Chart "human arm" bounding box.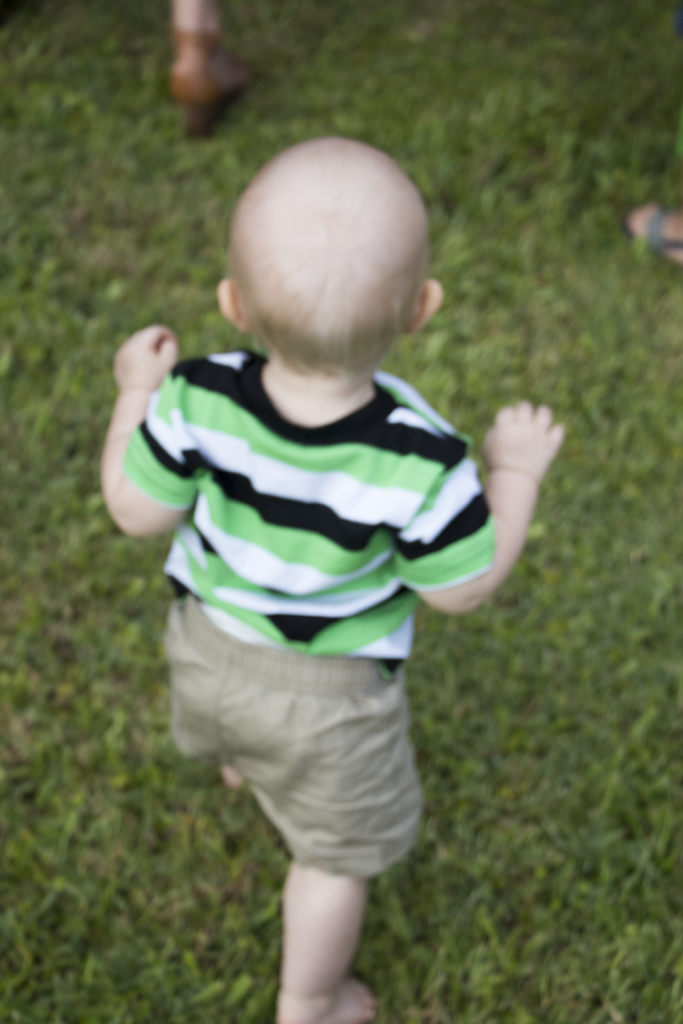
Charted: left=100, top=313, right=193, bottom=565.
